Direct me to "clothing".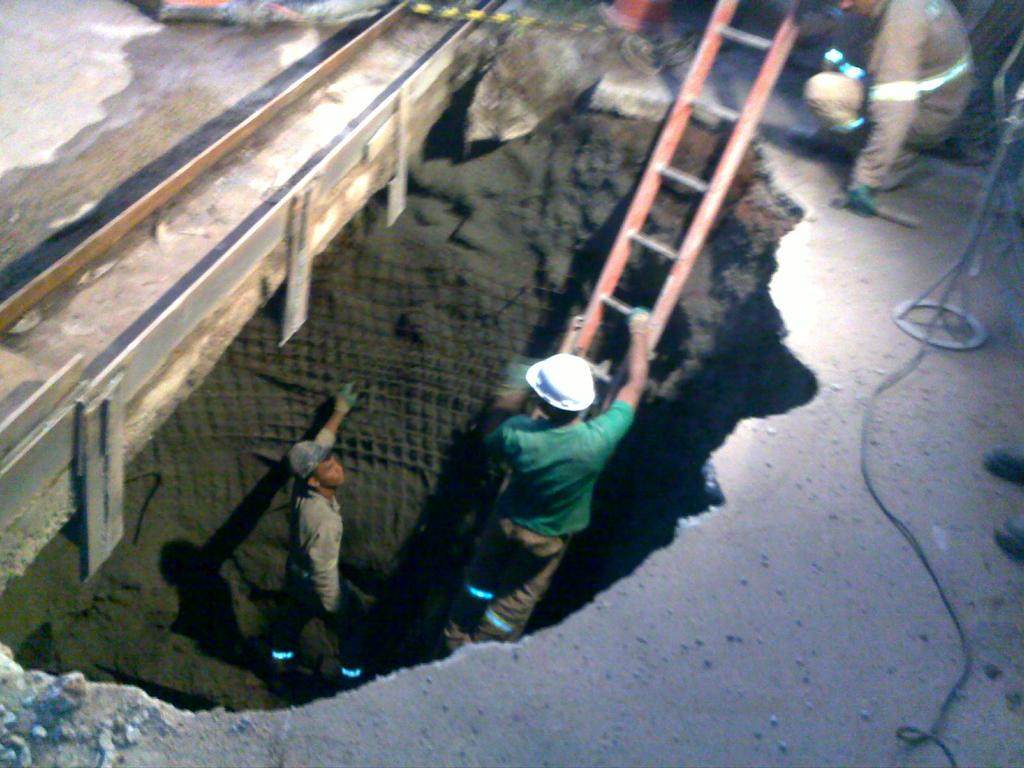
Direction: <box>271,595,366,677</box>.
